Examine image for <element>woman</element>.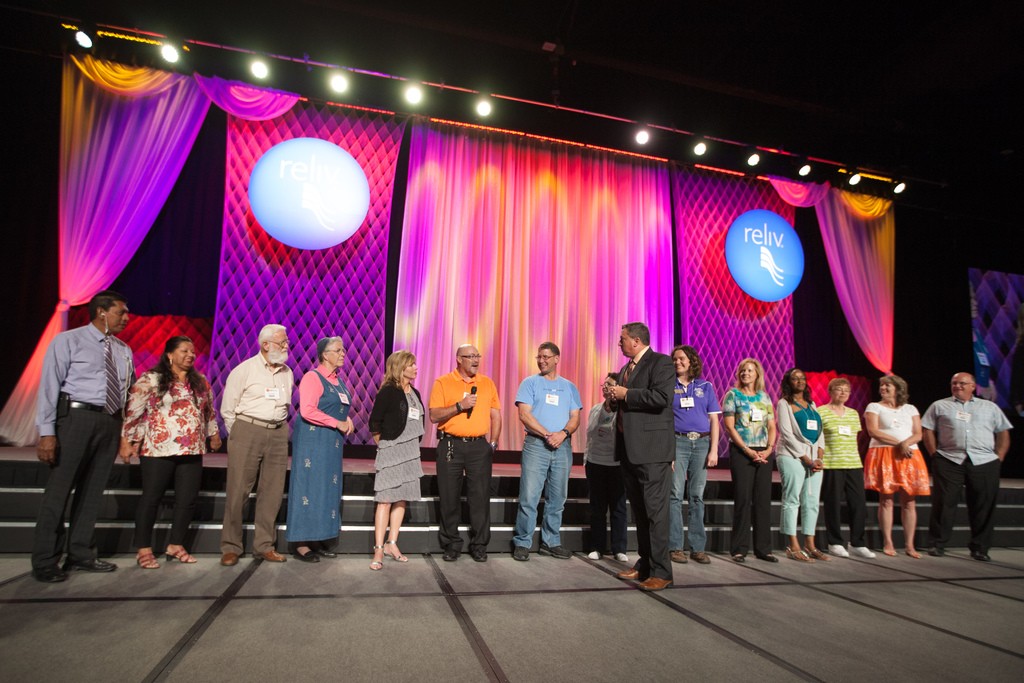
Examination result: BBox(588, 368, 635, 562).
